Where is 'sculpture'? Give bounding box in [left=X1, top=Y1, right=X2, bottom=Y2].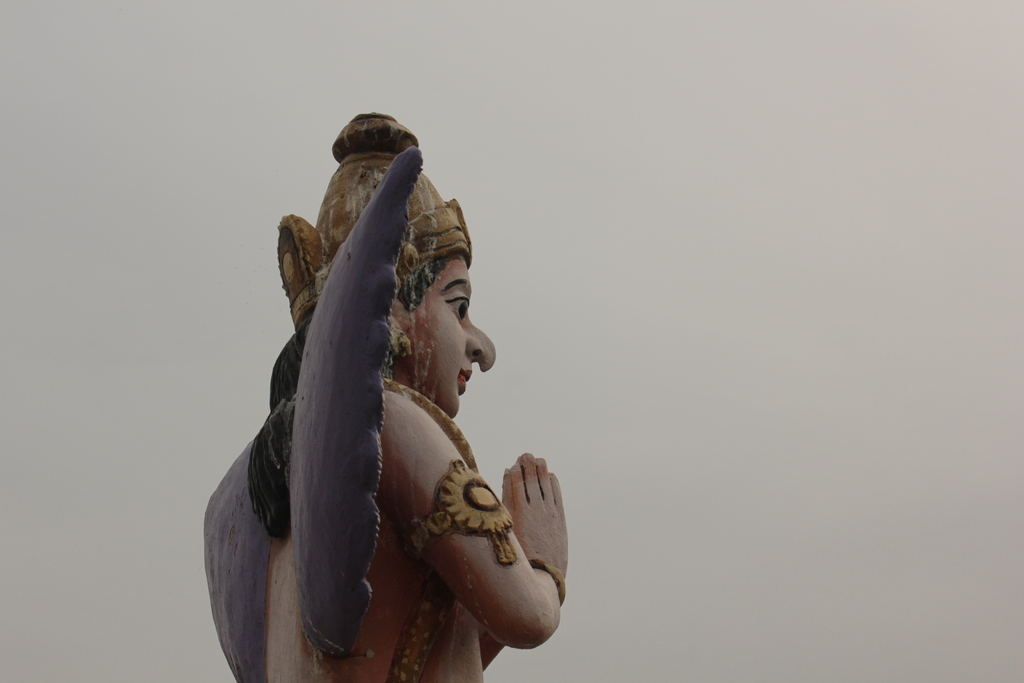
[left=217, top=127, right=569, bottom=682].
